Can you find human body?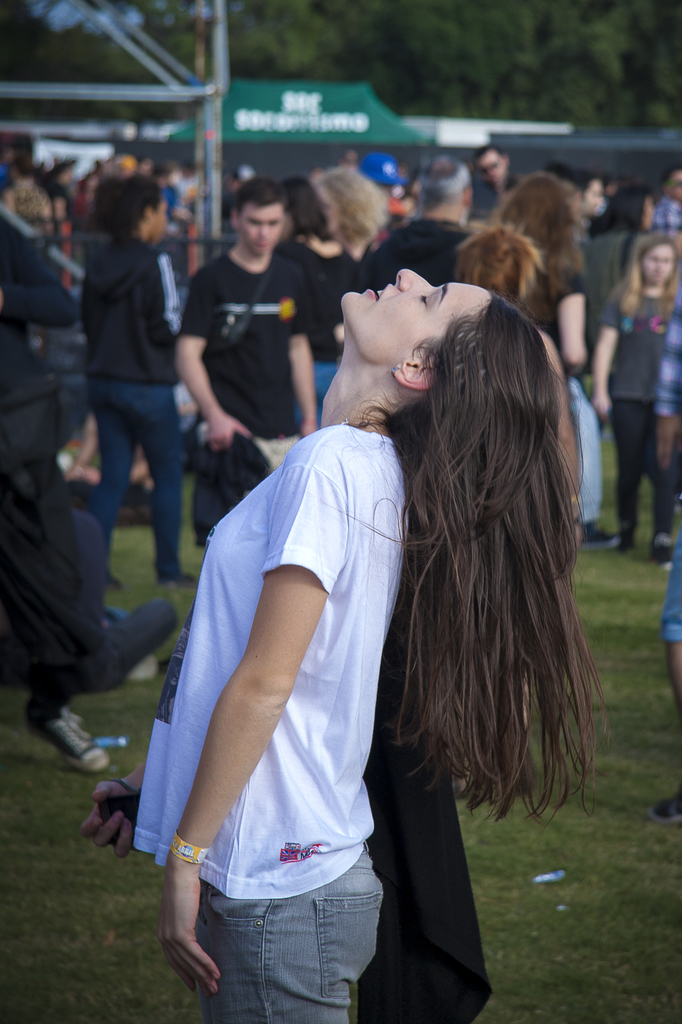
Yes, bounding box: pyautogui.locateOnScreen(585, 271, 681, 557).
